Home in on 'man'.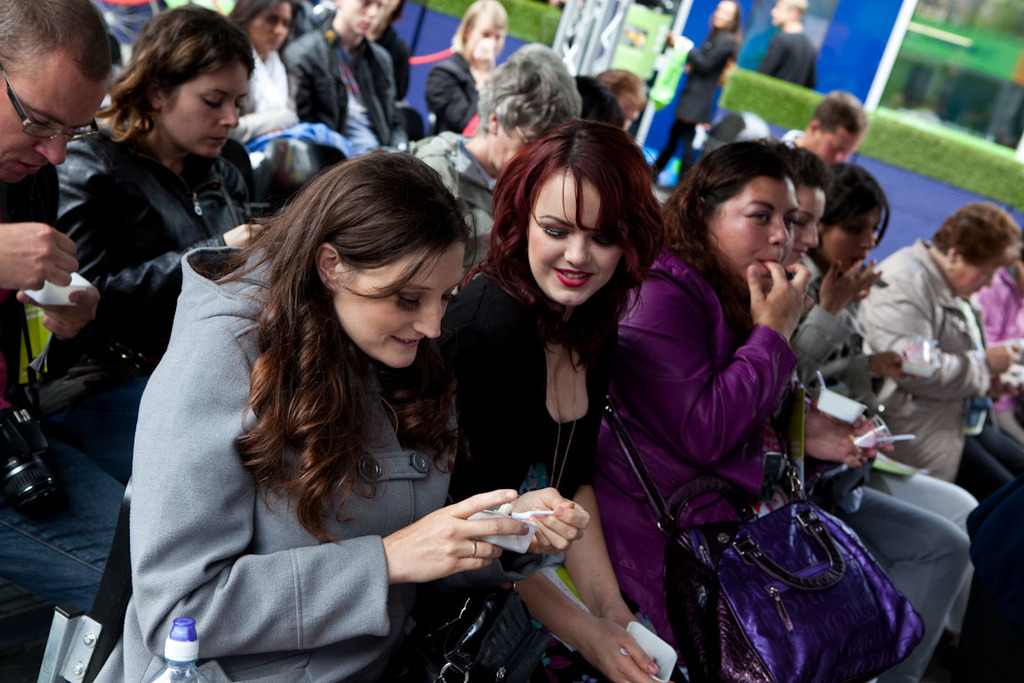
Homed in at <box>282,0,414,158</box>.
